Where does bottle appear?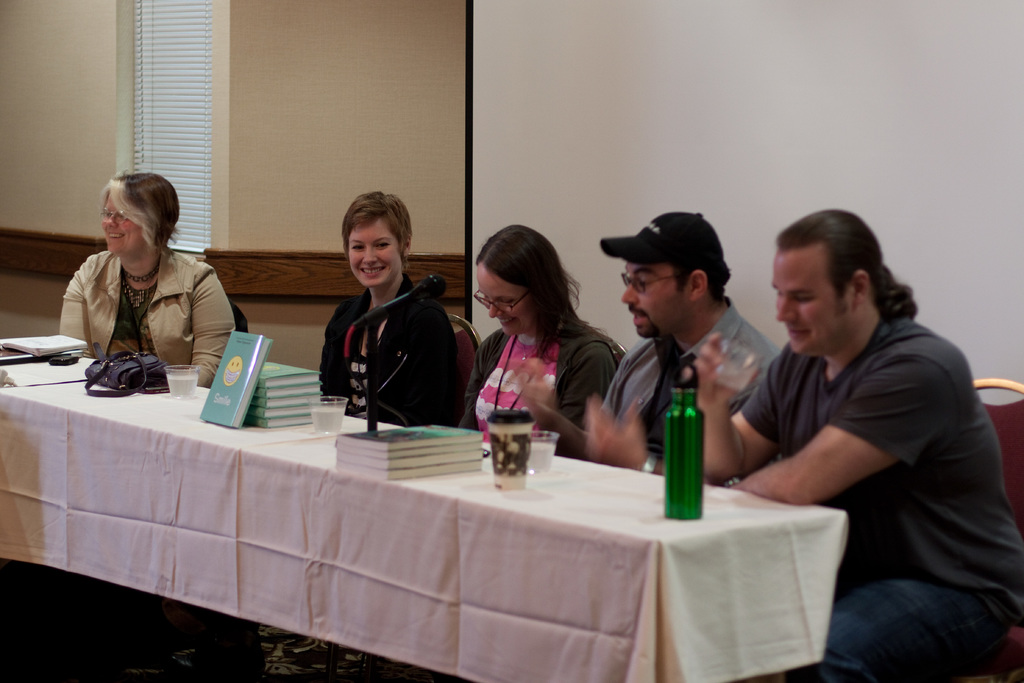
Appears at <region>646, 386, 704, 524</region>.
